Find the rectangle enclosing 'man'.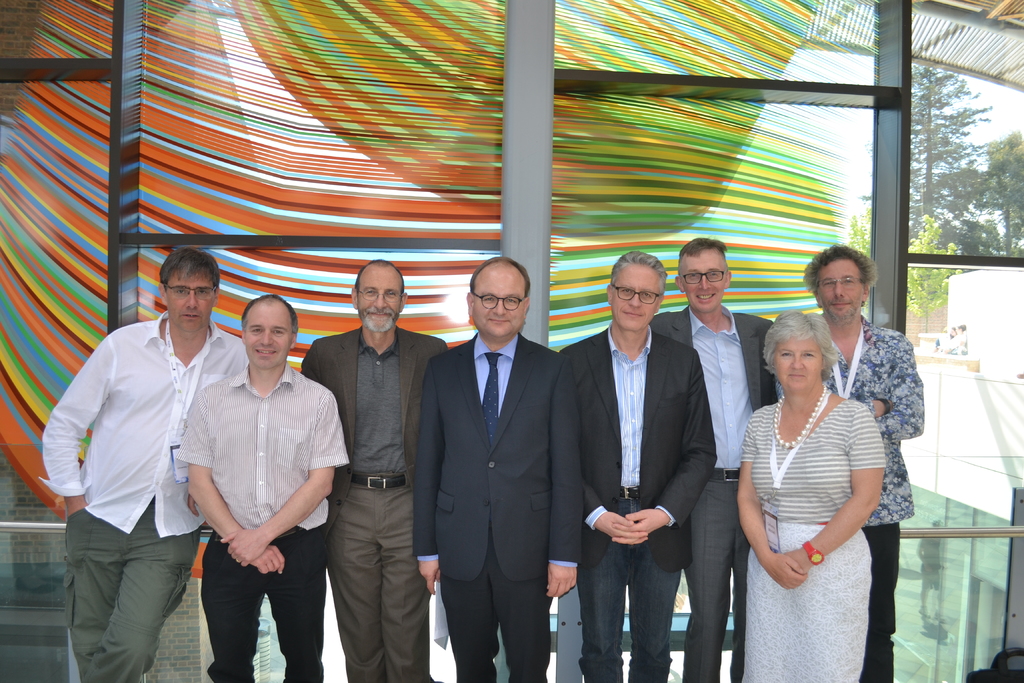
799,239,925,682.
